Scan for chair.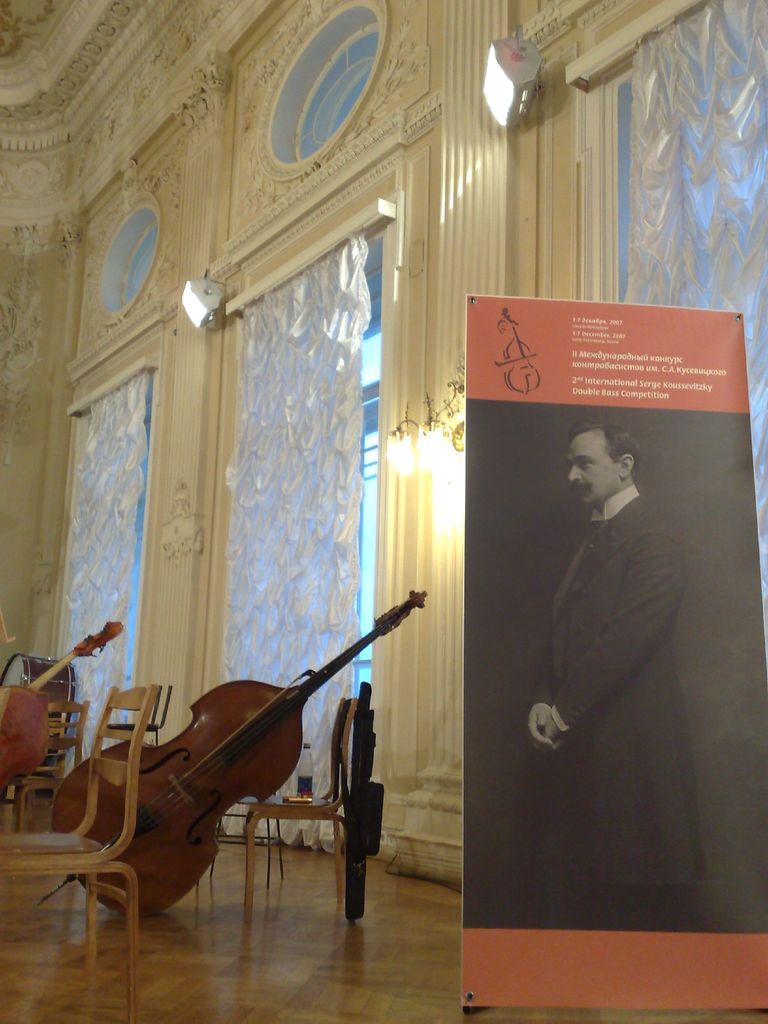
Scan result: 16:698:91:832.
